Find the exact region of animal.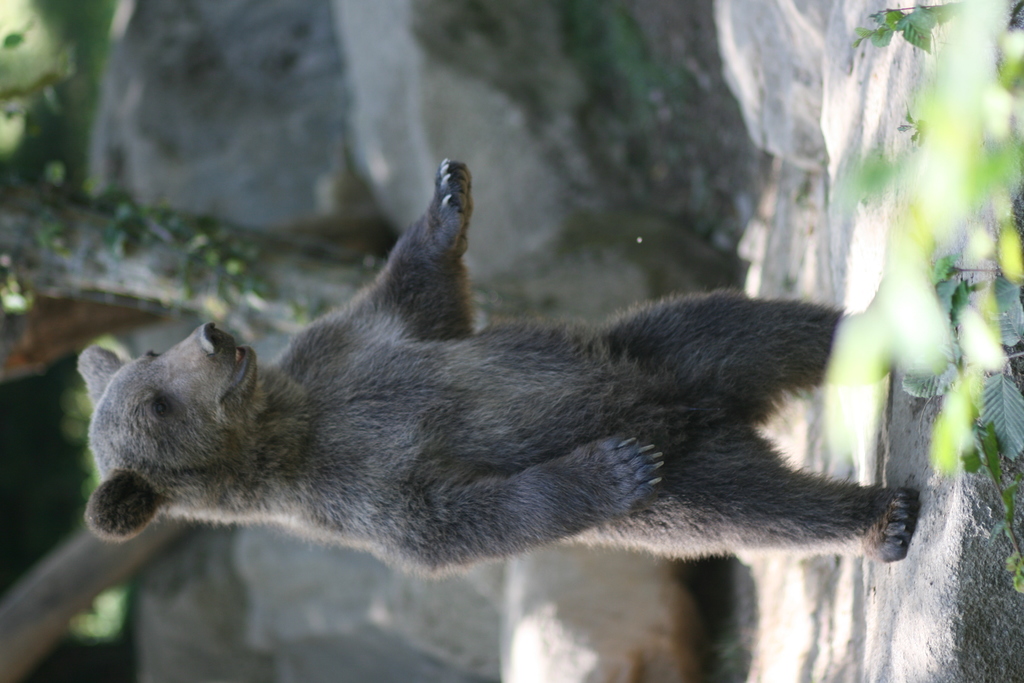
Exact region: (x1=78, y1=155, x2=925, y2=572).
